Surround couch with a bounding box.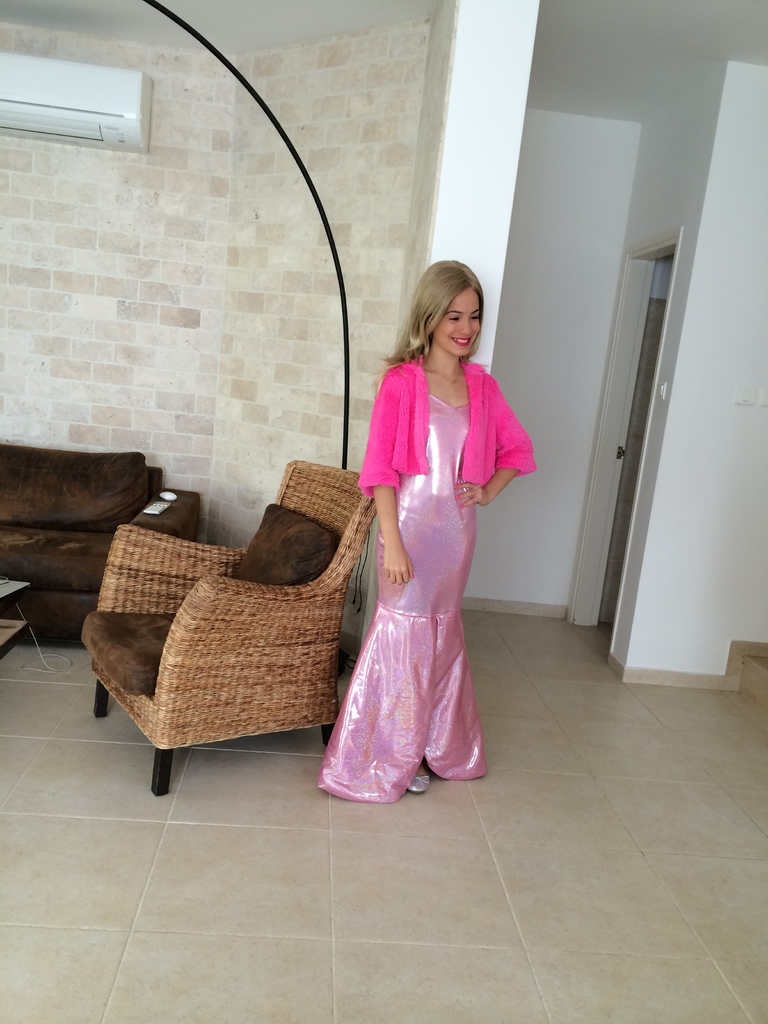
[x1=77, y1=458, x2=380, y2=796].
